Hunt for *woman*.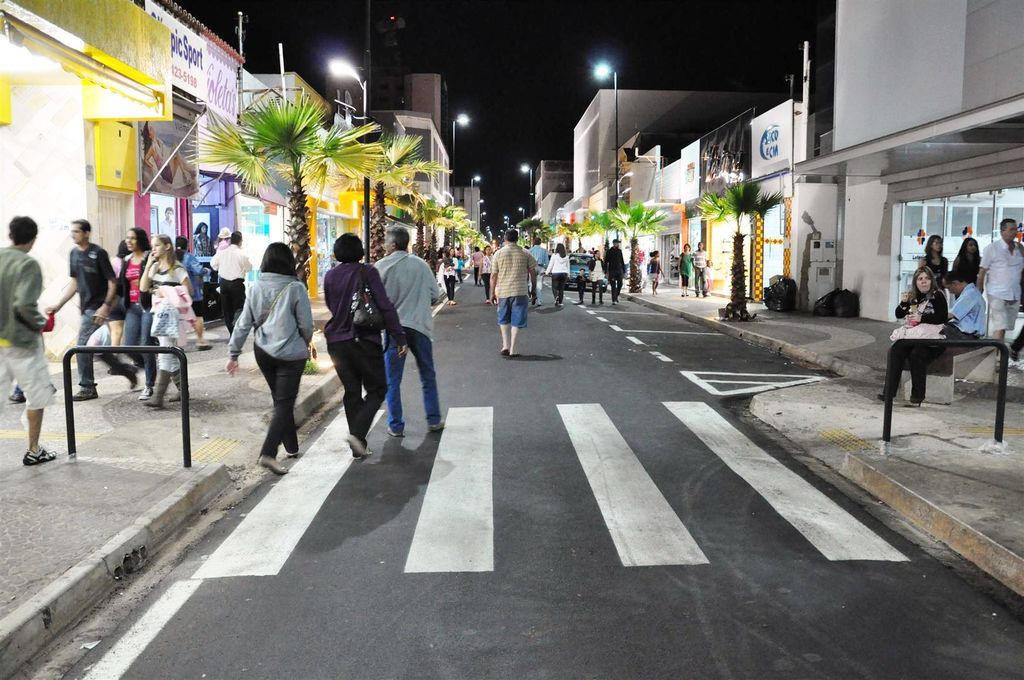
Hunted down at bbox=[442, 244, 452, 307].
